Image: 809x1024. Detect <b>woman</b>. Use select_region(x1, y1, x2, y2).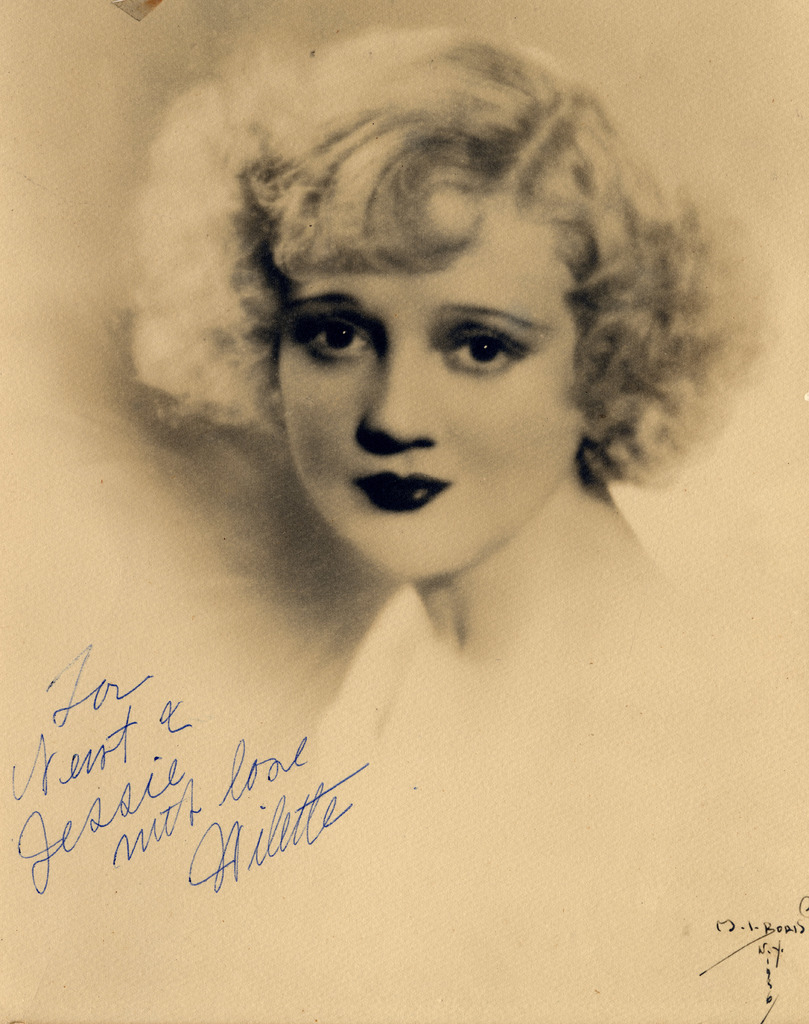
select_region(61, 6, 779, 947).
